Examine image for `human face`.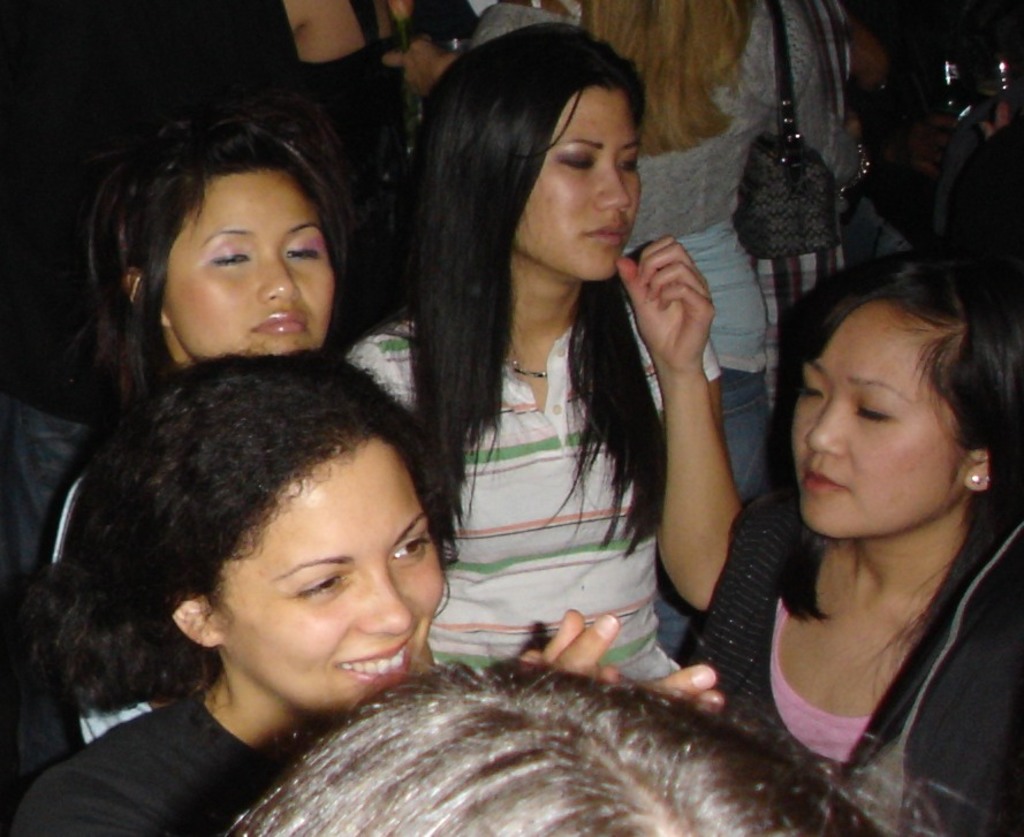
Examination result: box(790, 296, 969, 538).
